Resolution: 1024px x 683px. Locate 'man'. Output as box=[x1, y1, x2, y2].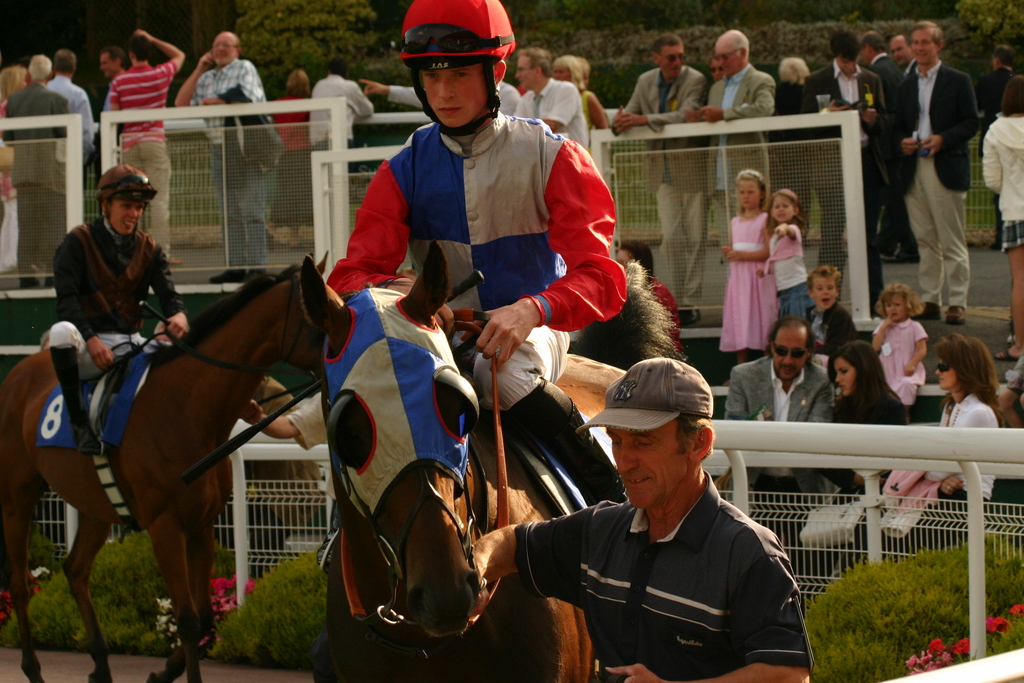
box=[854, 31, 908, 270].
